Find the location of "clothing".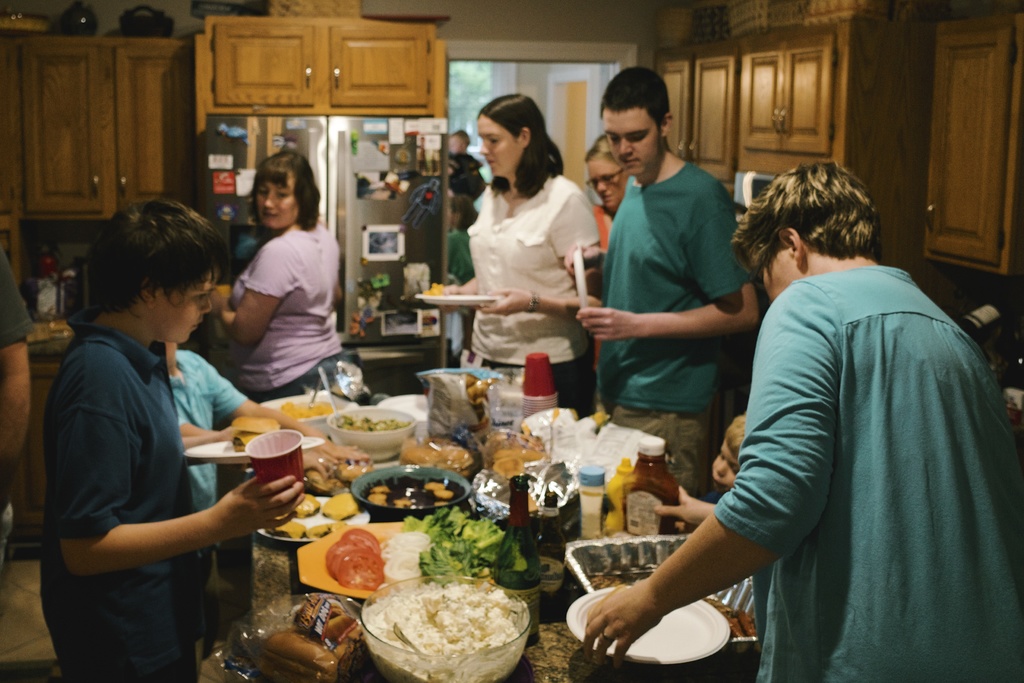
Location: x1=467 y1=168 x2=596 y2=402.
